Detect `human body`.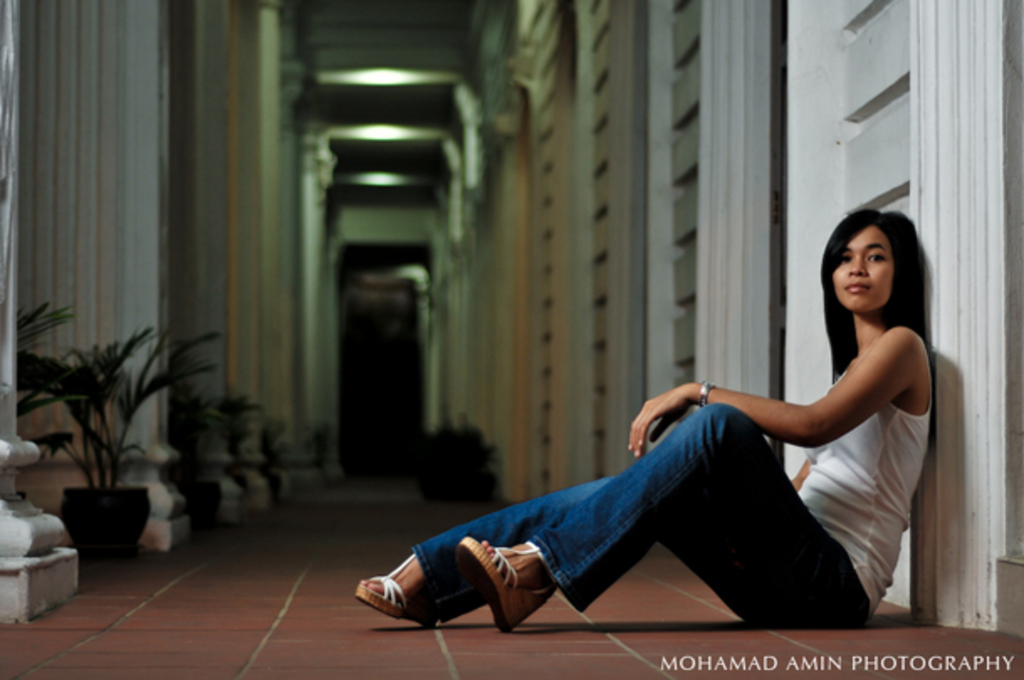
Detected at 608,238,927,643.
